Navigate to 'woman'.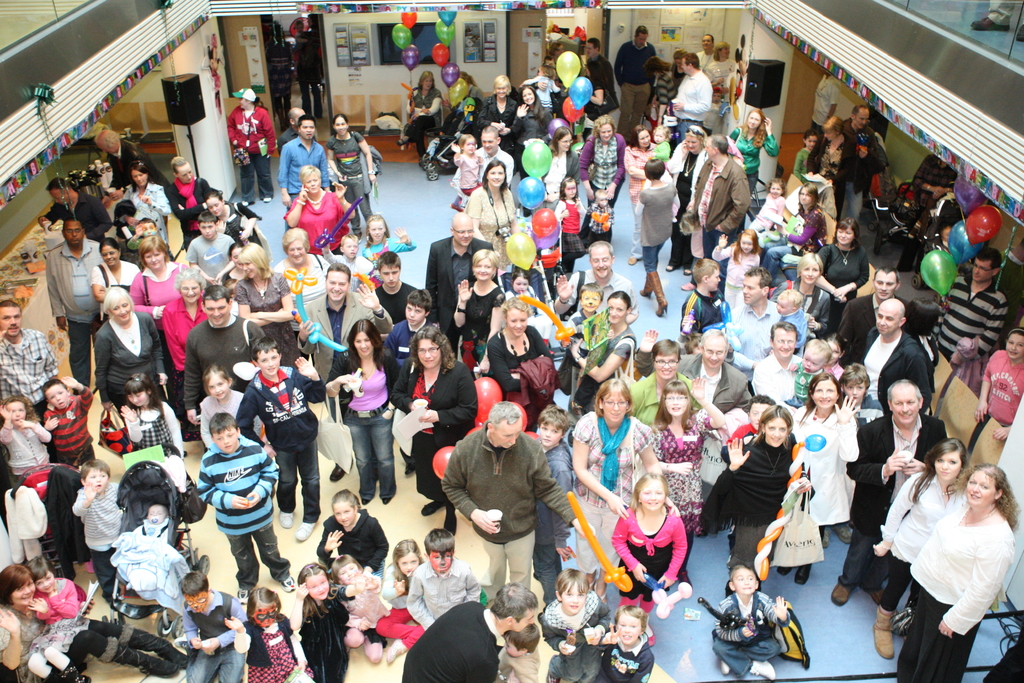
Navigation target: region(648, 56, 675, 122).
